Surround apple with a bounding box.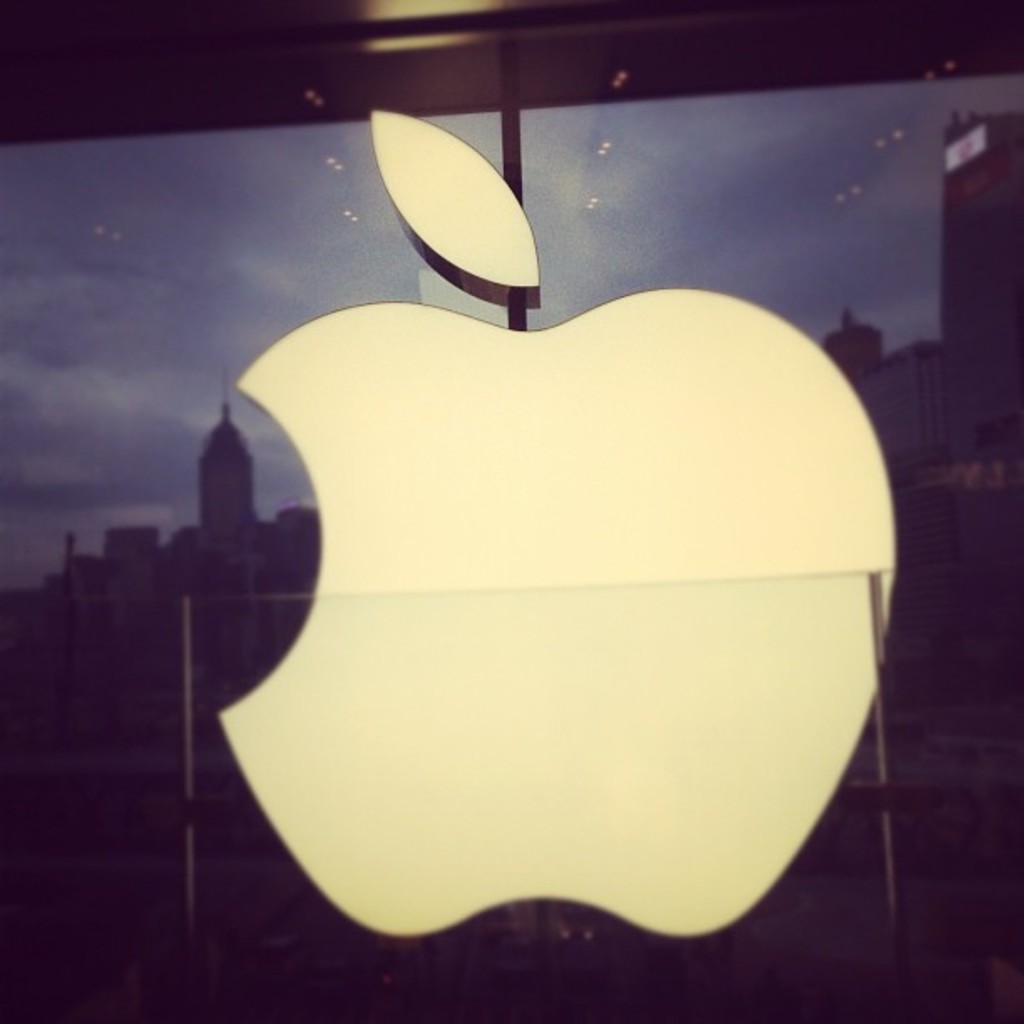
(141, 253, 825, 989).
